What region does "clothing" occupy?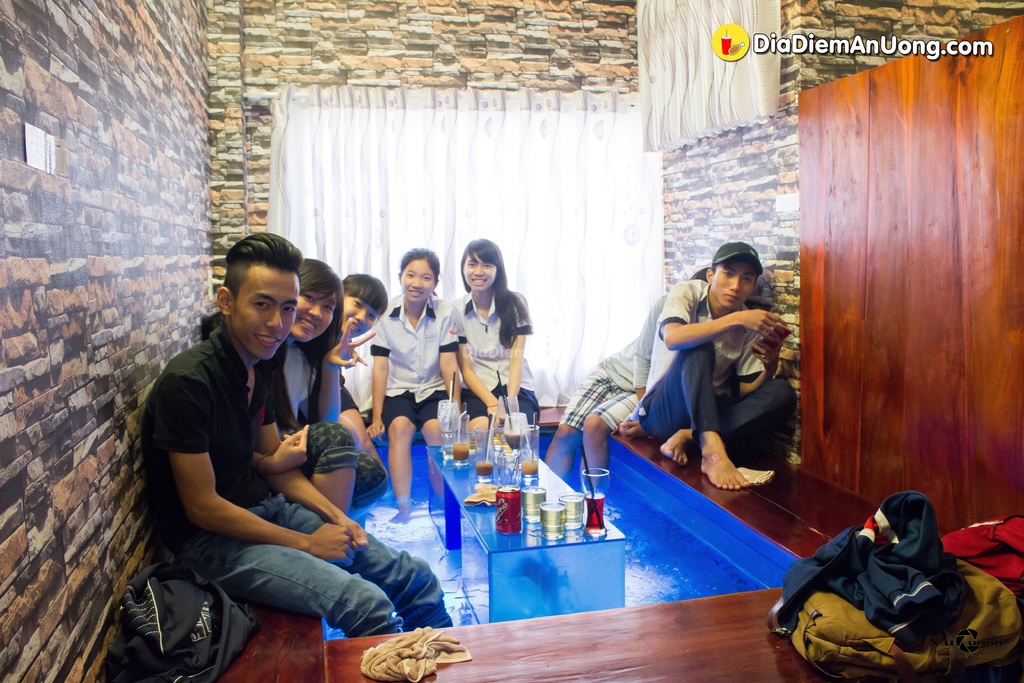
select_region(938, 513, 1023, 604).
